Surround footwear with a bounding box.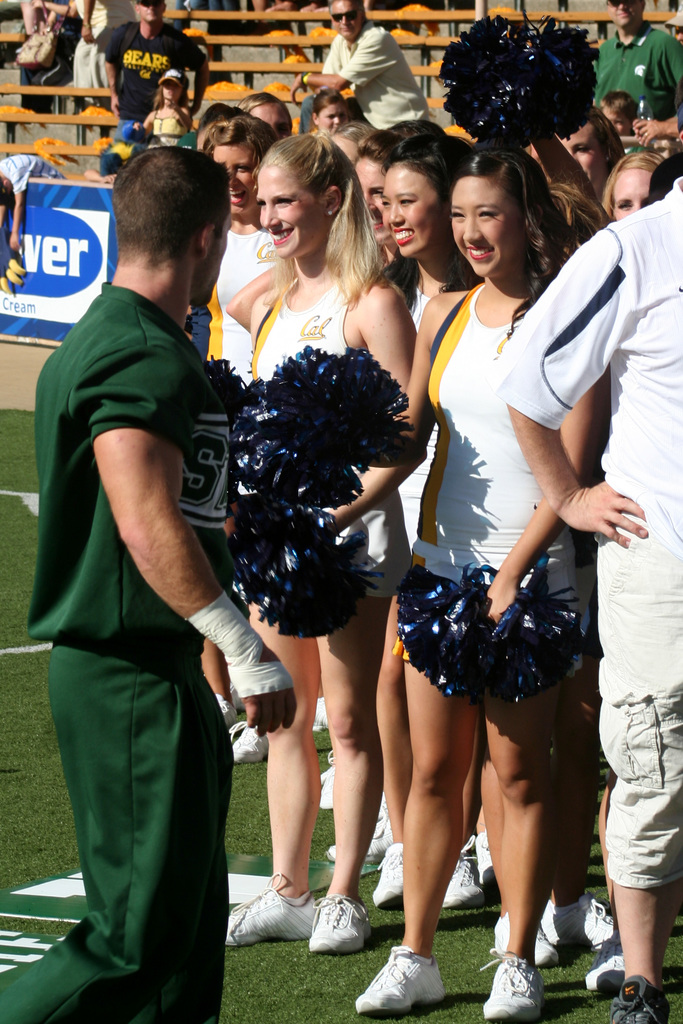
543:893:625:955.
